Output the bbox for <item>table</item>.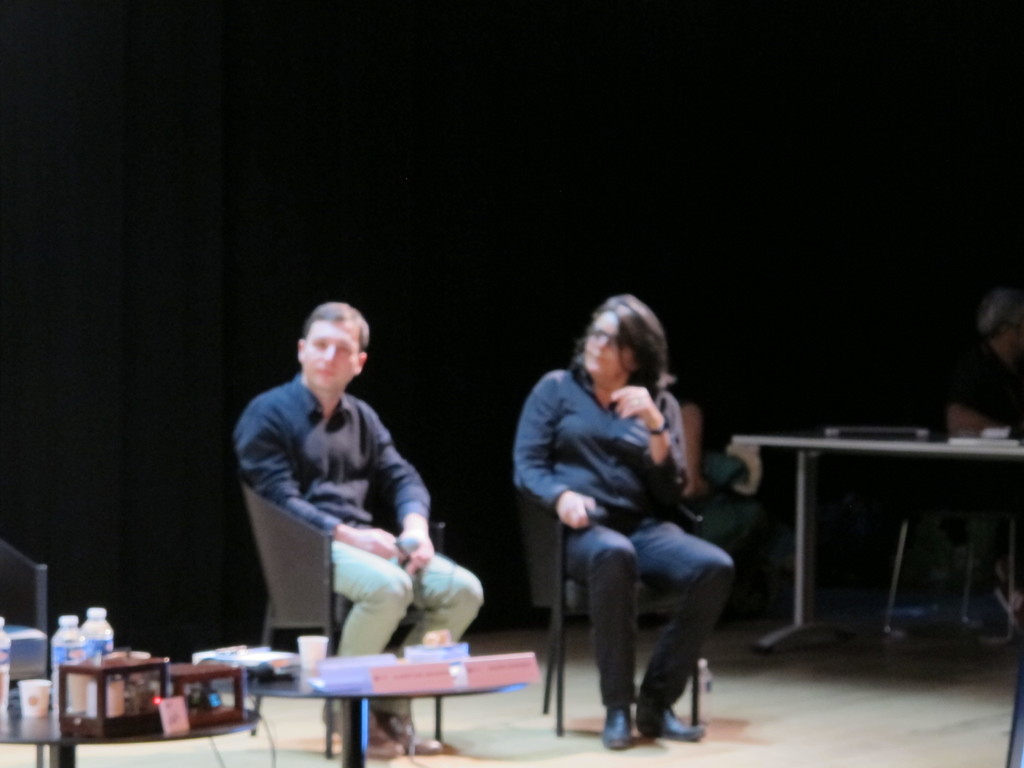
Rect(0, 684, 269, 767).
